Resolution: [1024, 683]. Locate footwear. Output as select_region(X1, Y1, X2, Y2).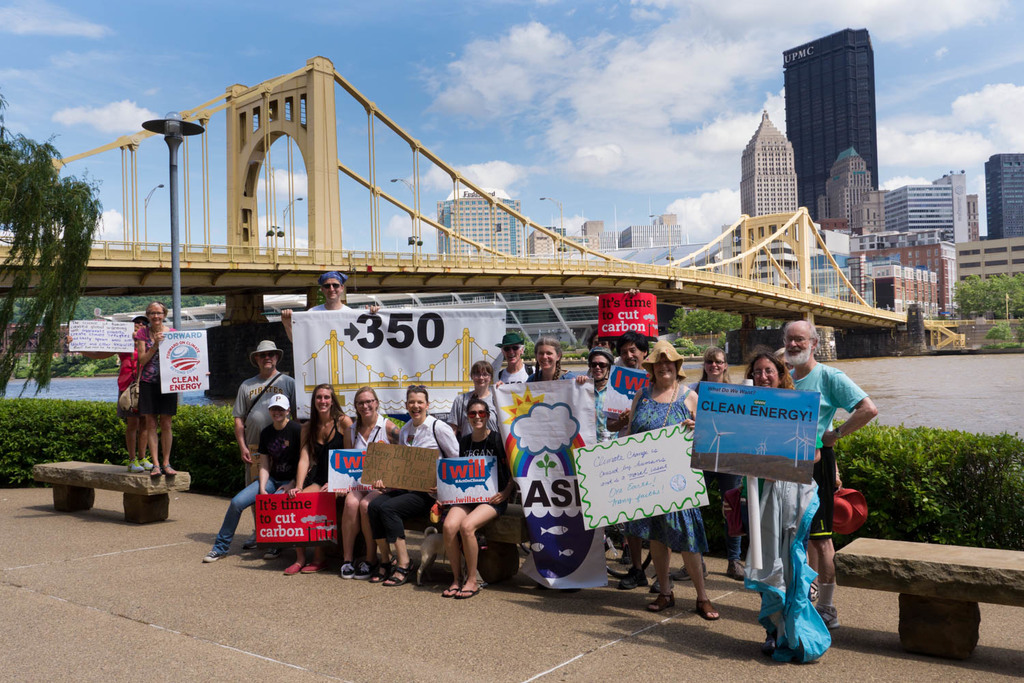
select_region(644, 591, 679, 615).
